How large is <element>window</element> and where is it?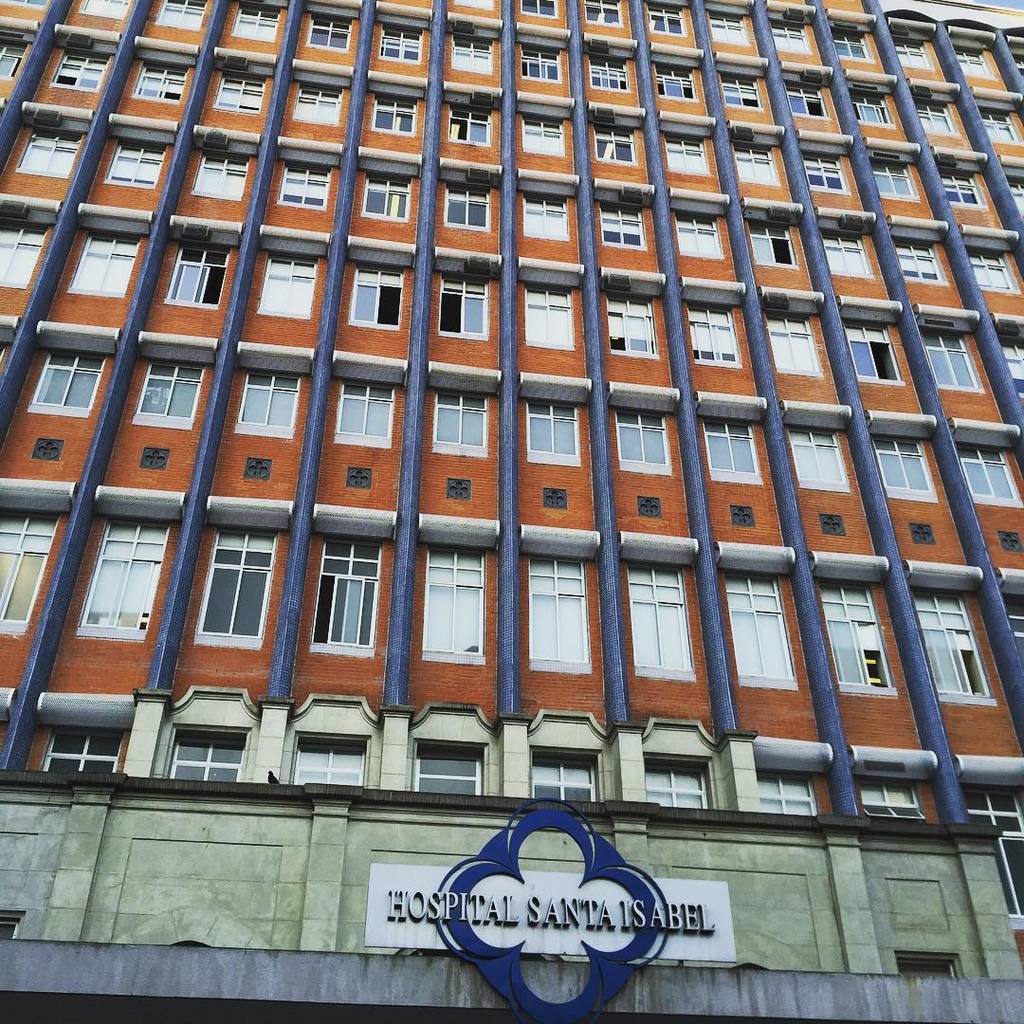
Bounding box: [786,429,848,494].
